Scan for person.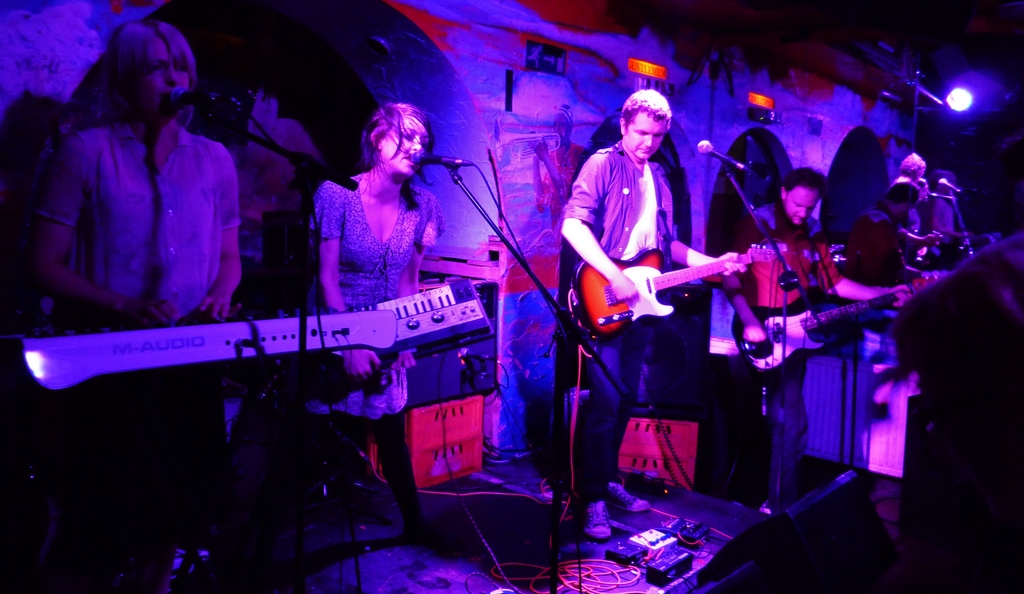
Scan result: region(842, 182, 945, 285).
